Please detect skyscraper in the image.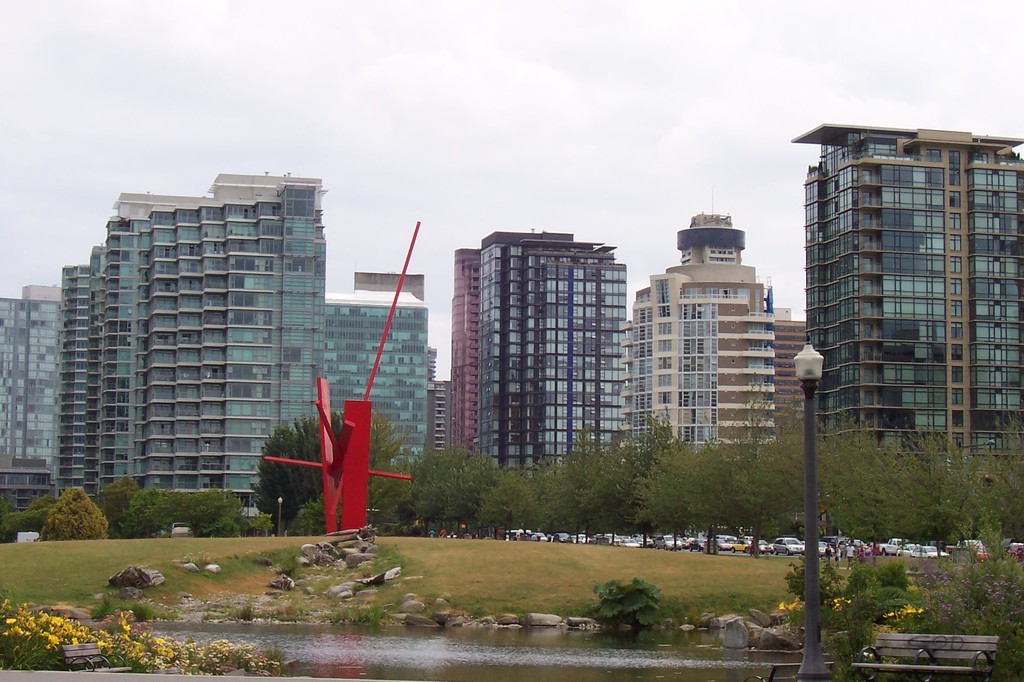
region(780, 312, 806, 463).
